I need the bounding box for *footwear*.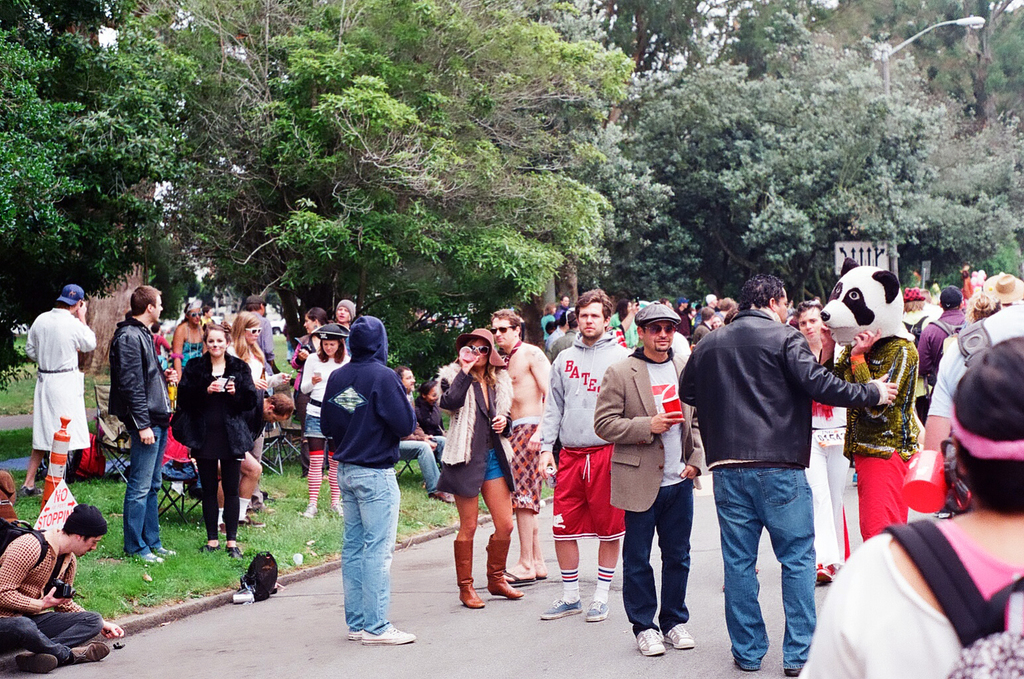
Here it is: locate(362, 619, 412, 644).
